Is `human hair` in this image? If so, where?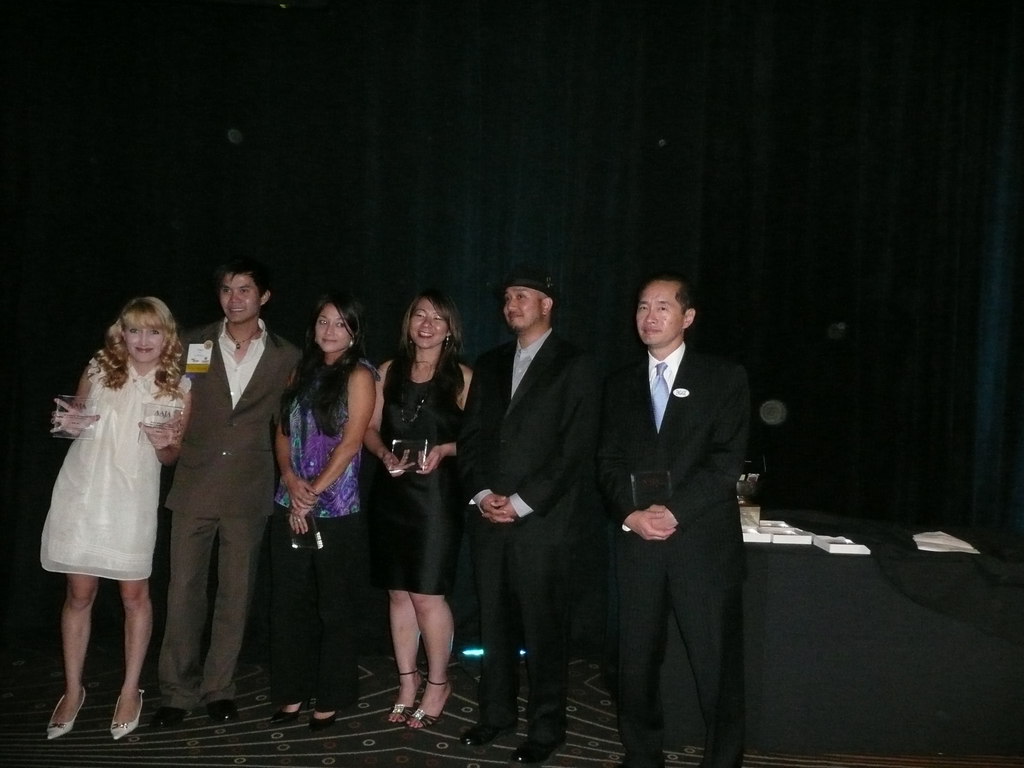
Yes, at left=636, top=273, right=698, bottom=317.
